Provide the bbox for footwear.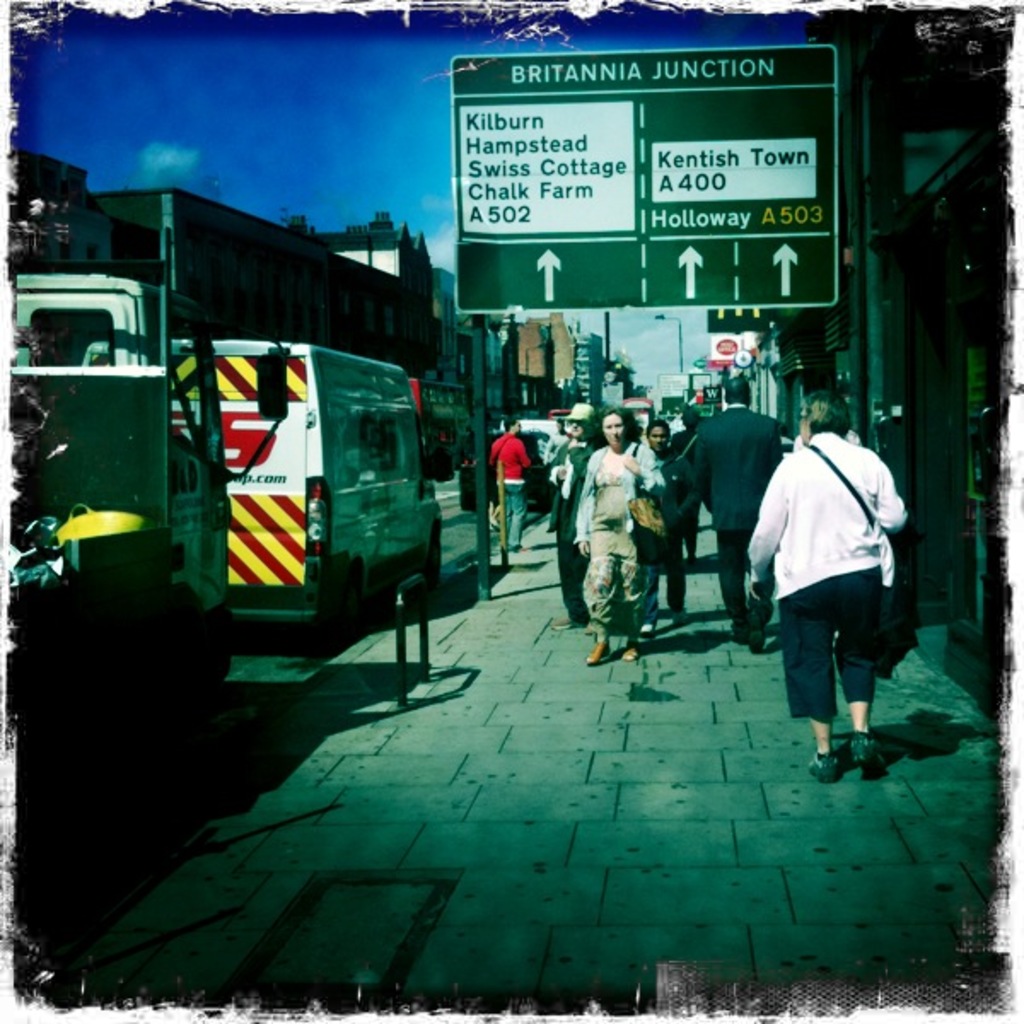
crop(804, 753, 838, 788).
